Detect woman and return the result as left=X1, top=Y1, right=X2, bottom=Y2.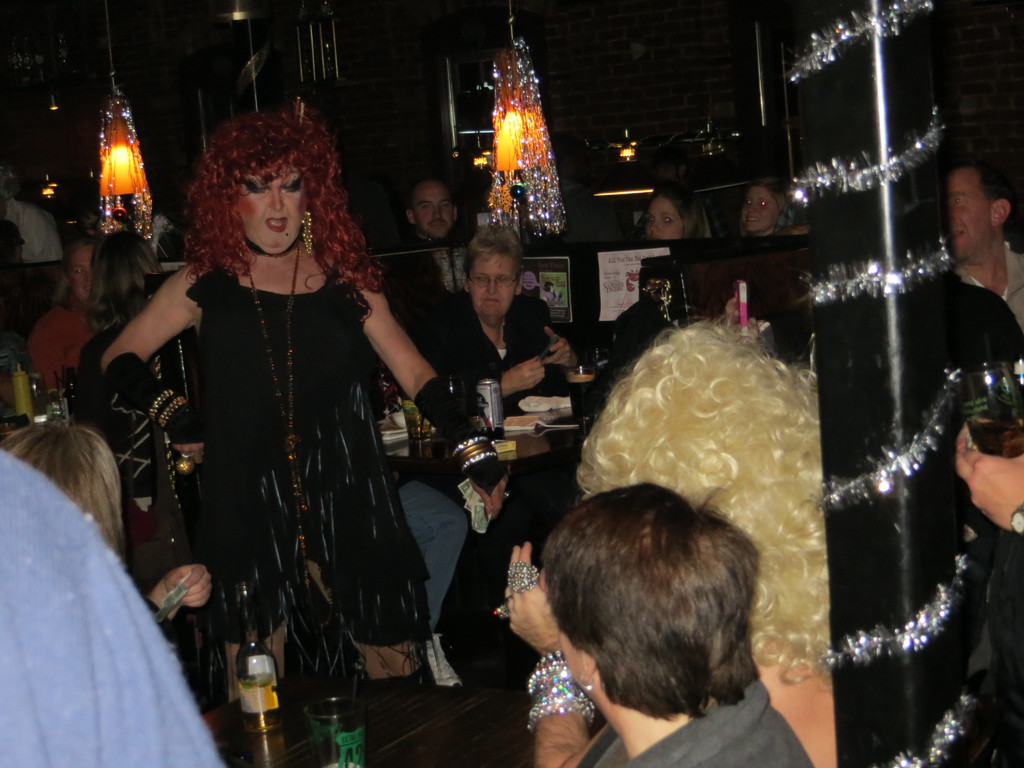
left=0, top=419, right=214, bottom=634.
